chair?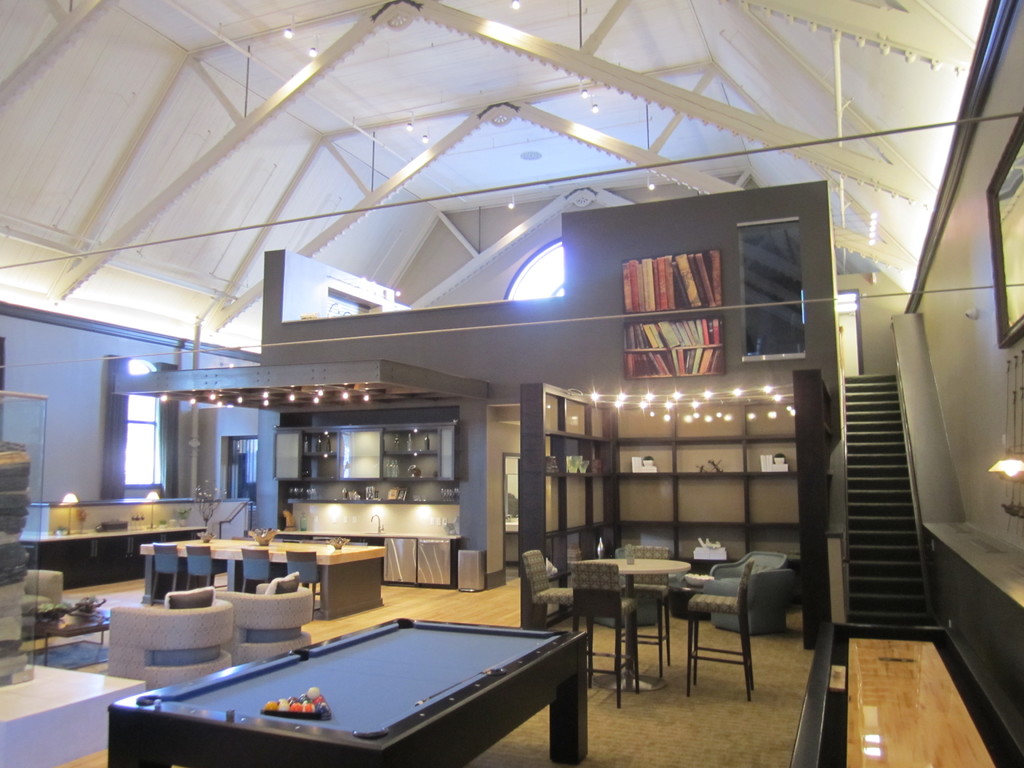
left=144, top=542, right=189, bottom=600
